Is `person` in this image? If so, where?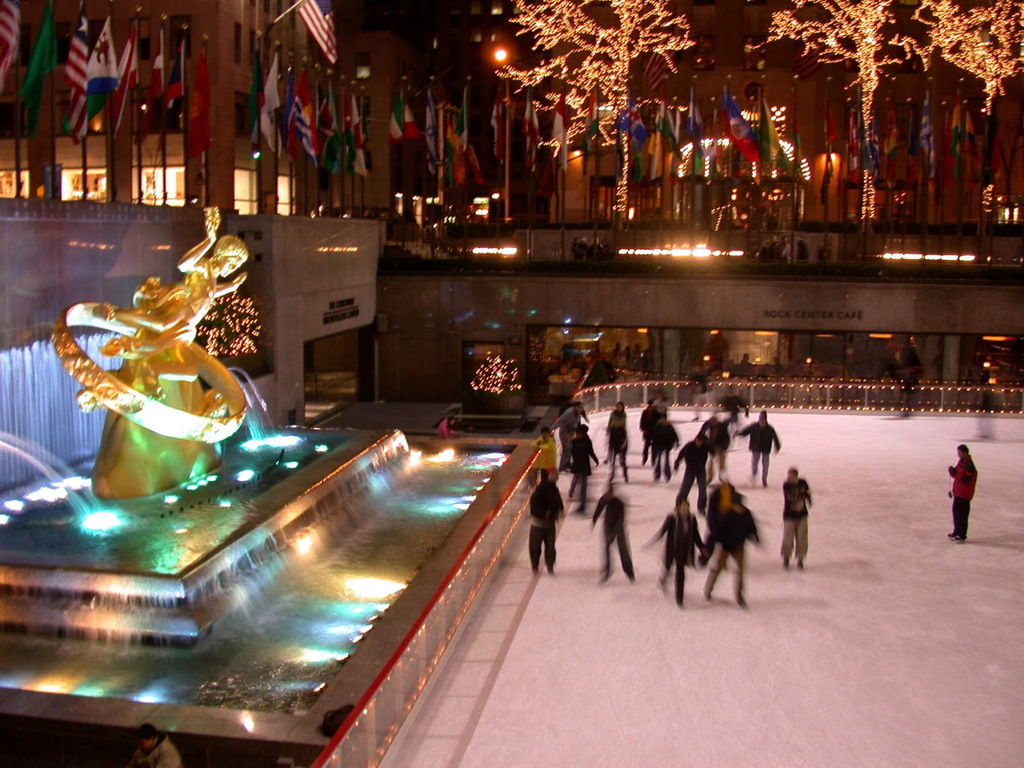
Yes, at detection(602, 415, 630, 477).
